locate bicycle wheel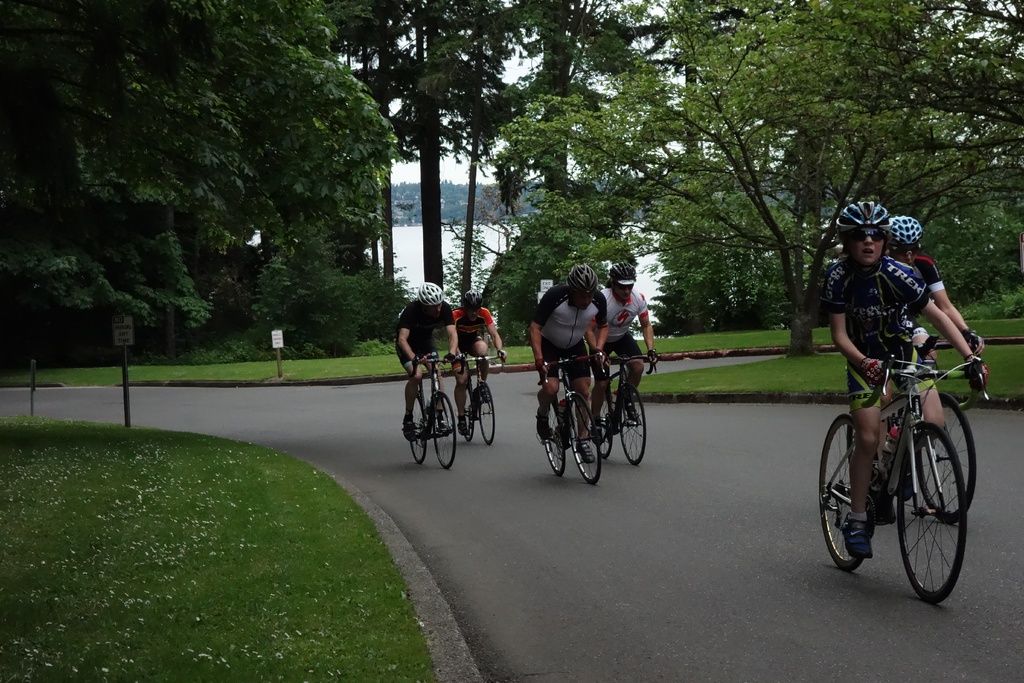
910:393:981:527
